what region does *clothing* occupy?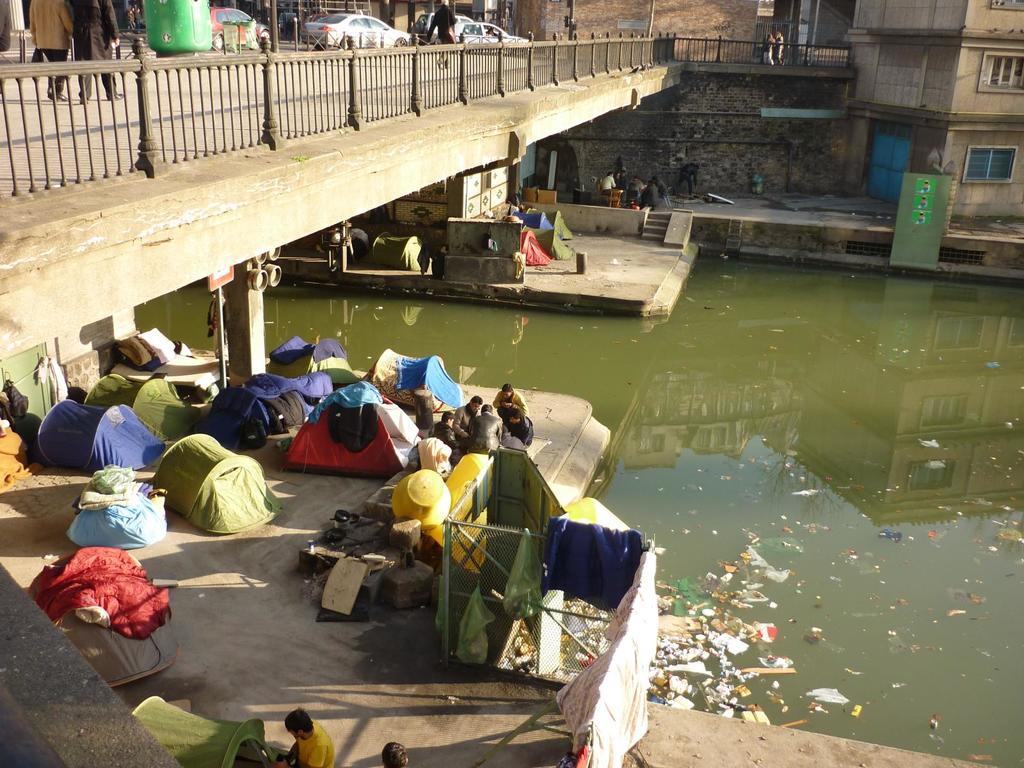
(left=600, top=178, right=616, bottom=195).
